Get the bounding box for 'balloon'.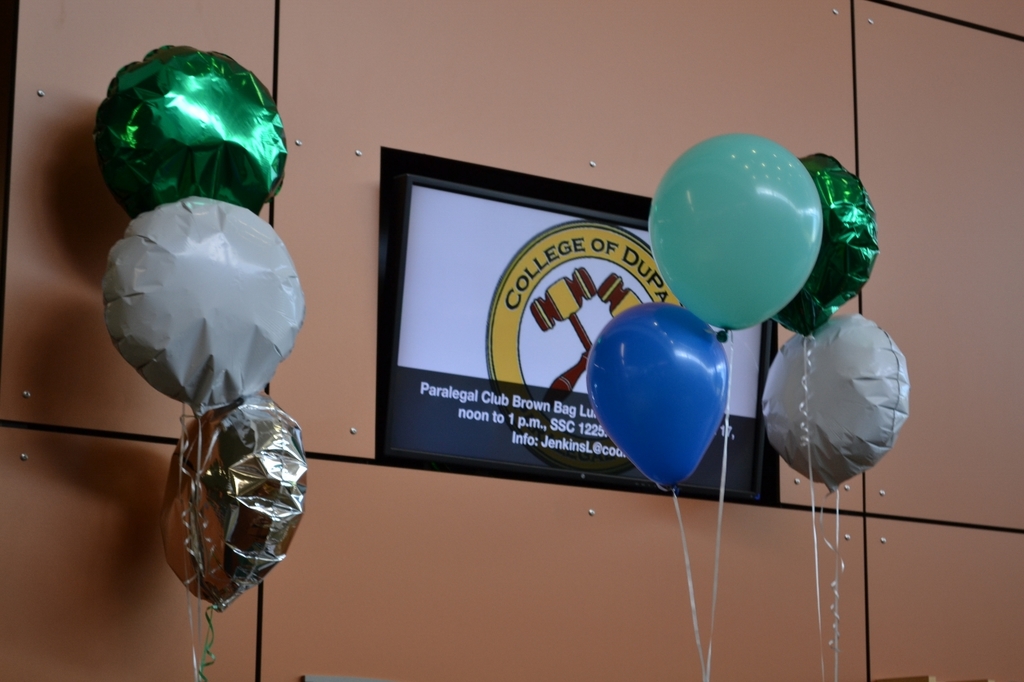
(771,156,876,341).
